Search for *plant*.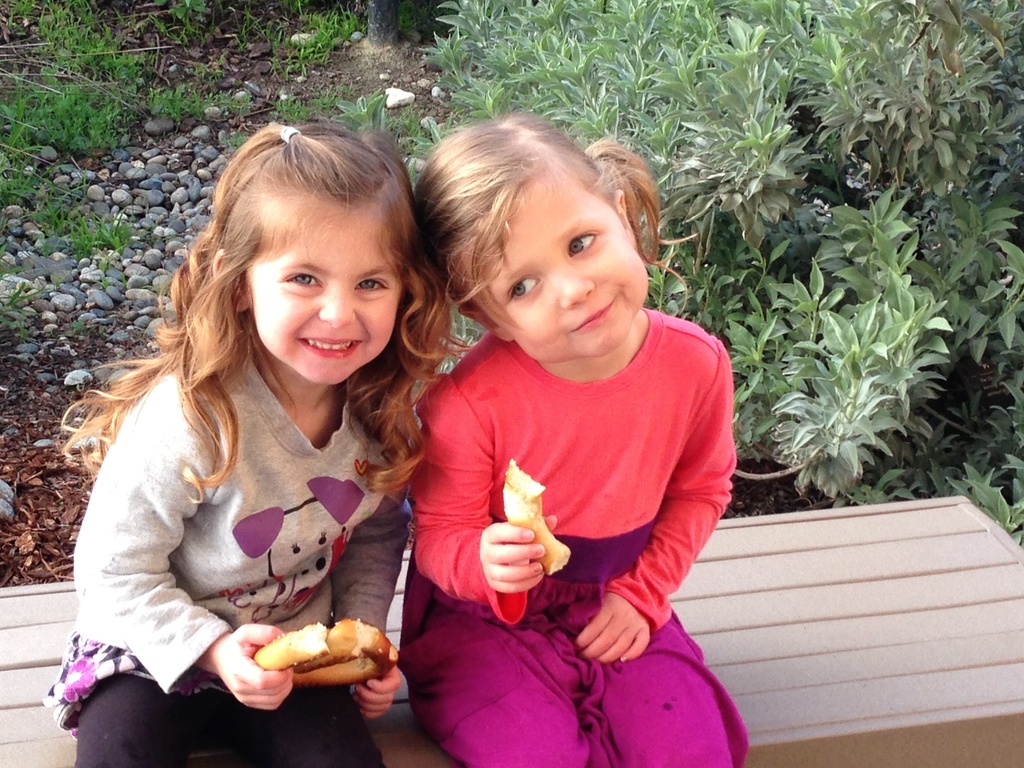
Found at (x1=329, y1=0, x2=1023, y2=545).
